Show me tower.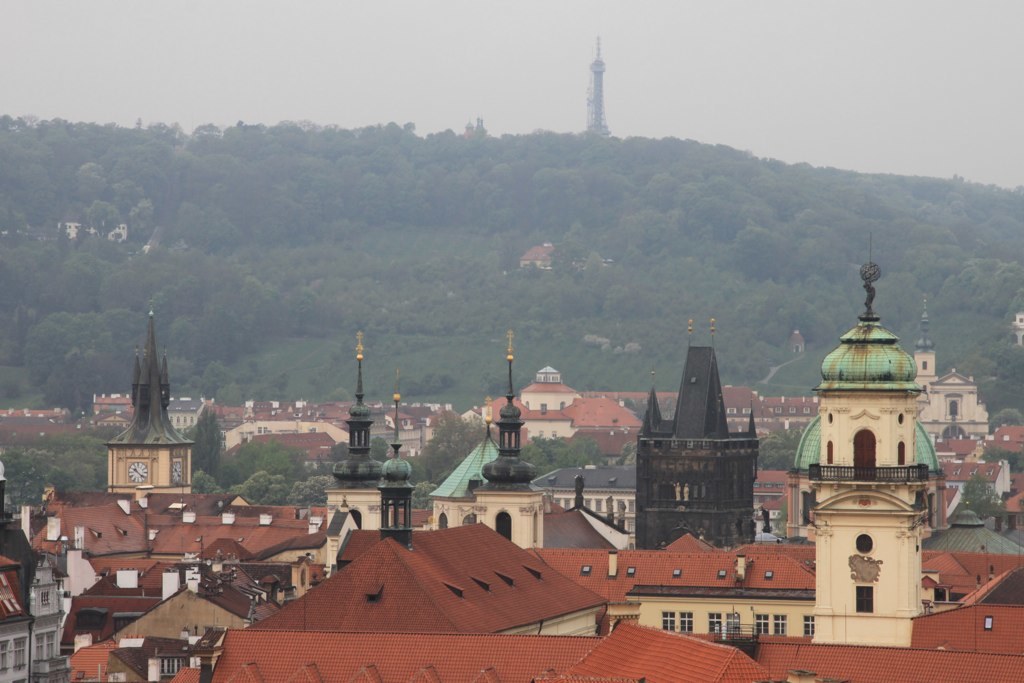
tower is here: <region>801, 272, 922, 642</region>.
